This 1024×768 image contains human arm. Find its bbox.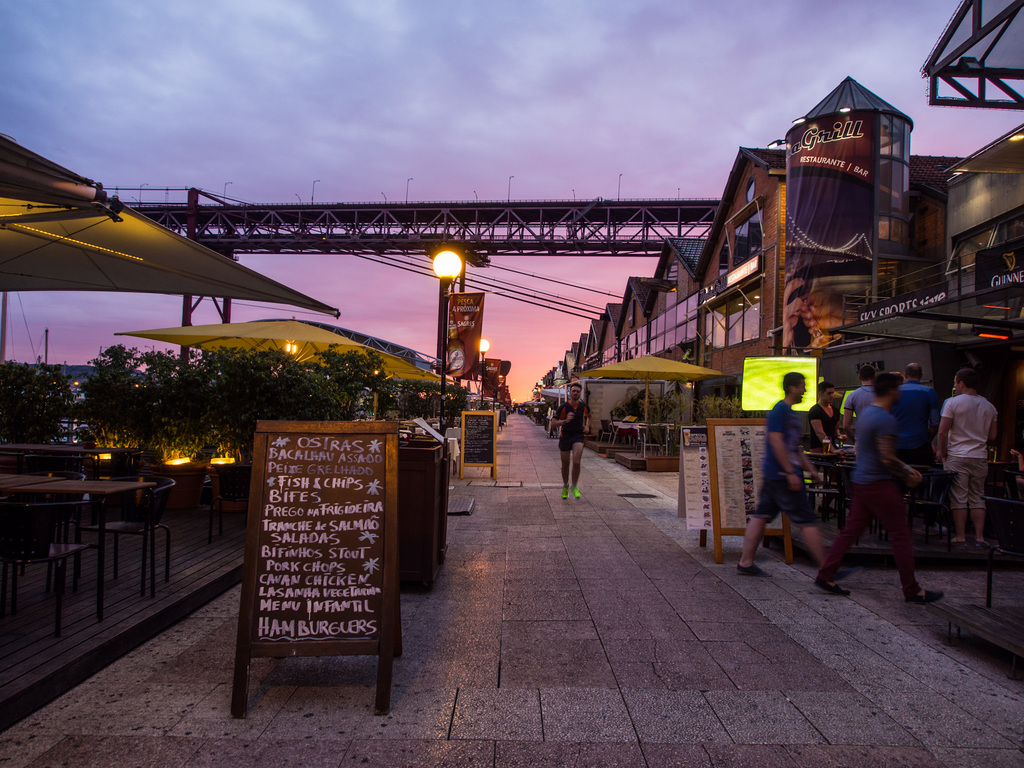
(546, 404, 577, 435).
